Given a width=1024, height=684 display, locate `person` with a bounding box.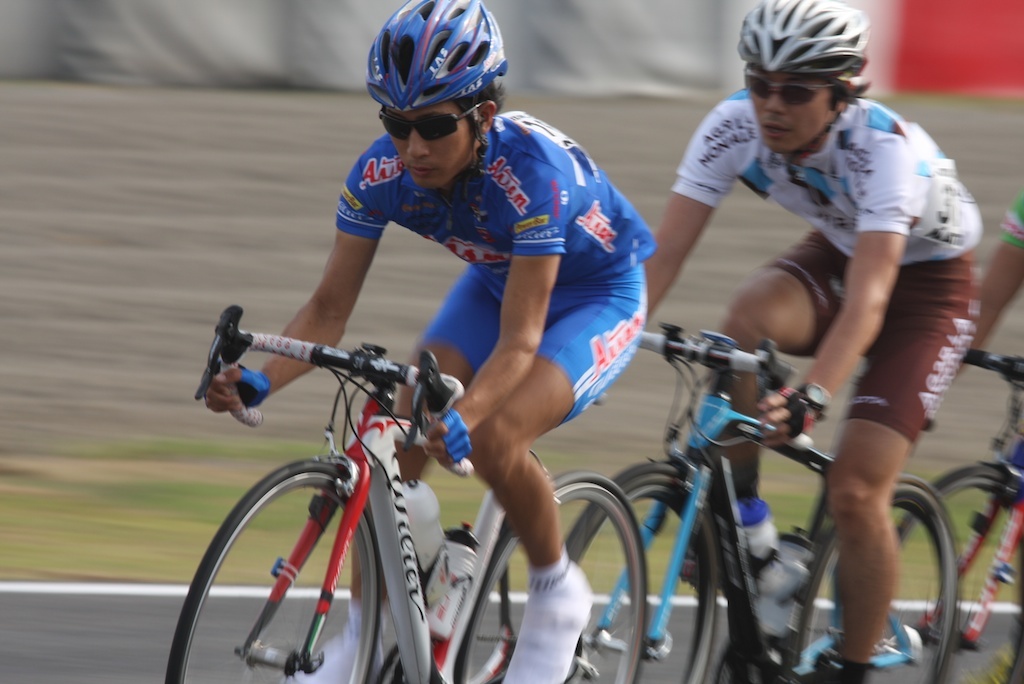
Located: (x1=203, y1=0, x2=658, y2=683).
